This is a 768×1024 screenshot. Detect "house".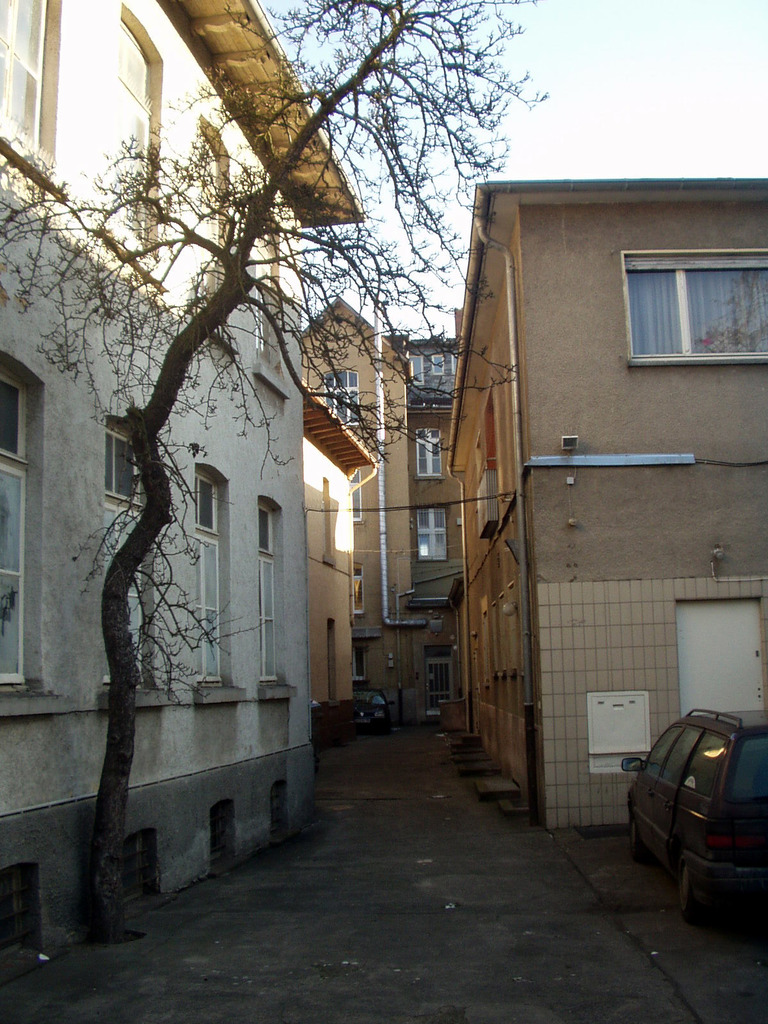
l=291, t=312, r=469, b=694.
